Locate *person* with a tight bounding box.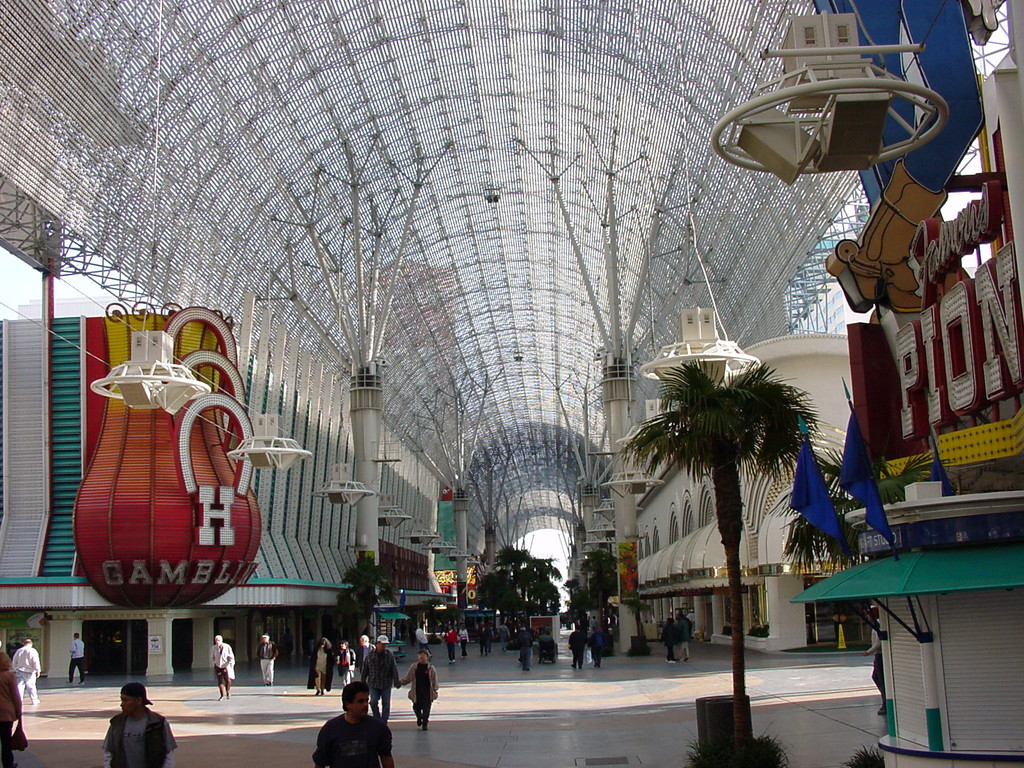
<box>445,625,459,666</box>.
